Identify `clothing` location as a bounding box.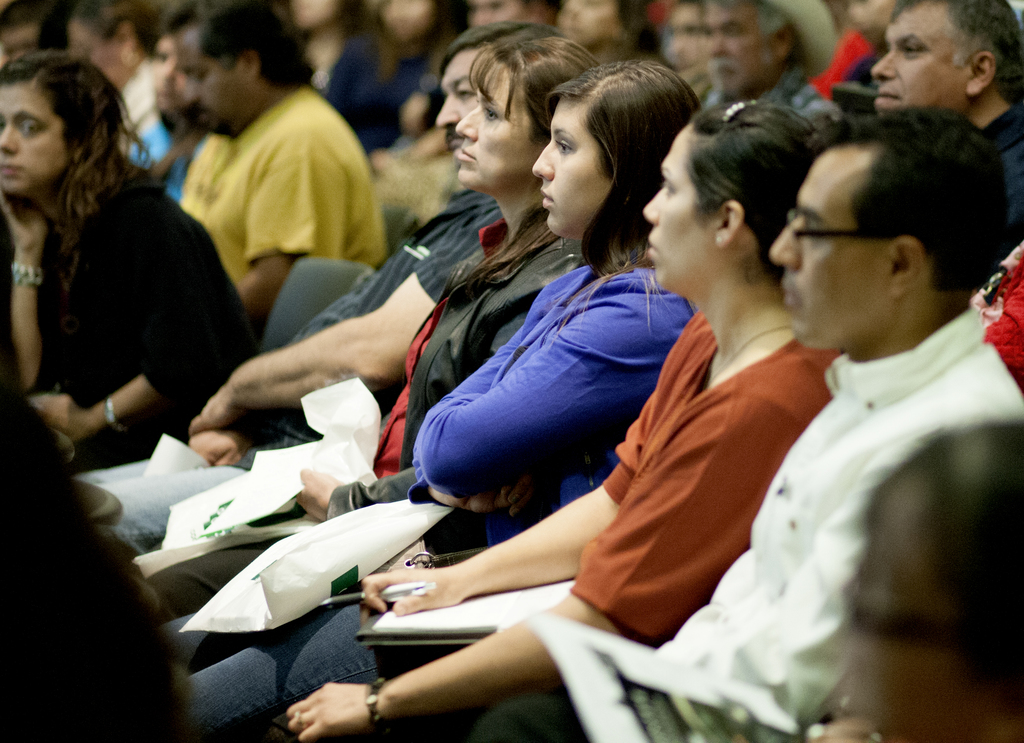
box=[130, 213, 596, 616].
